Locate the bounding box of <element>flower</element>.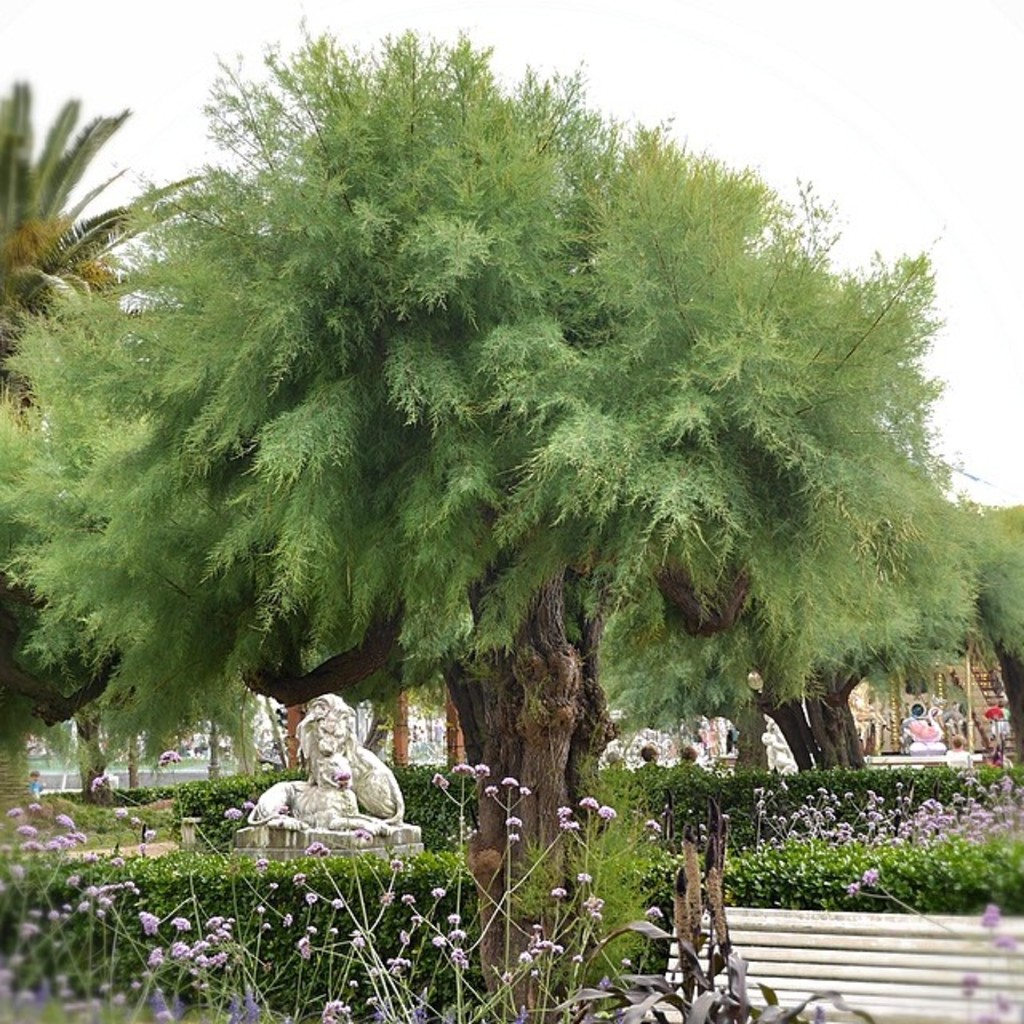
Bounding box: BBox(334, 894, 344, 907).
